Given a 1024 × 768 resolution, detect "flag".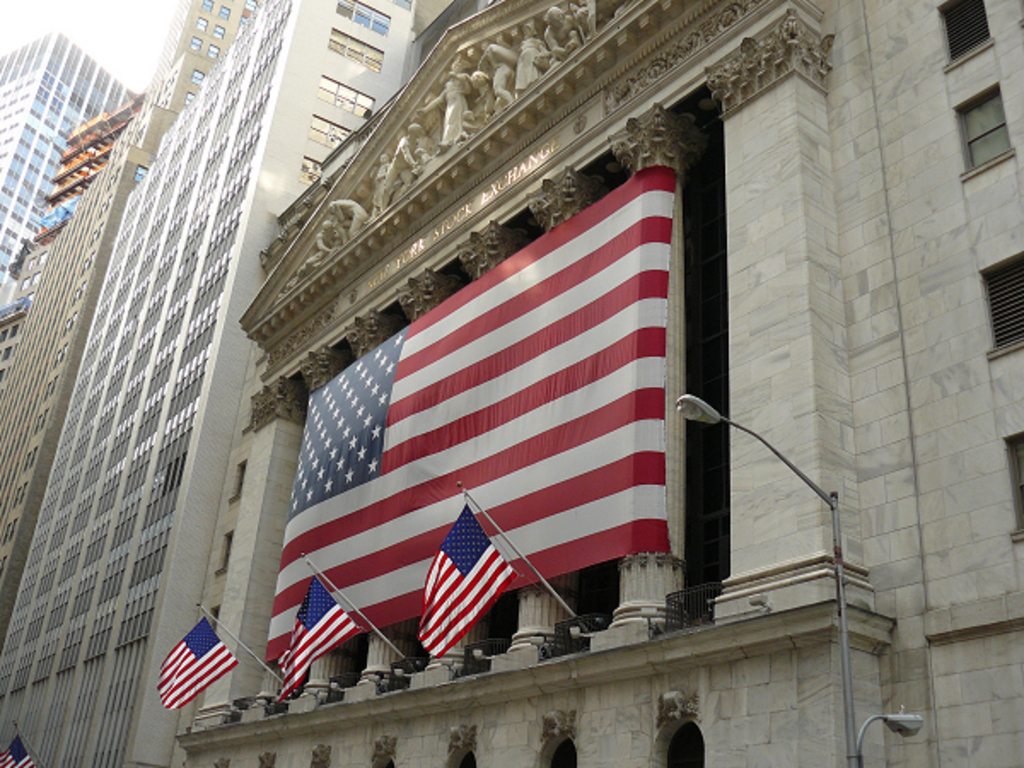
select_region(0, 732, 34, 766).
